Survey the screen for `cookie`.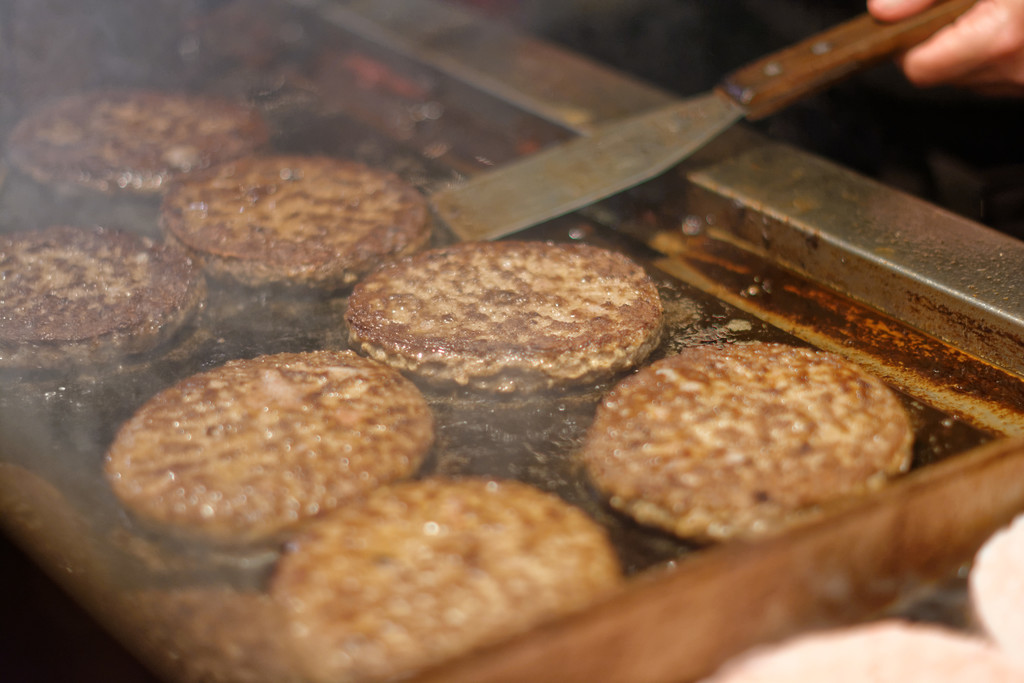
Survey found: {"x1": 337, "y1": 231, "x2": 671, "y2": 400}.
